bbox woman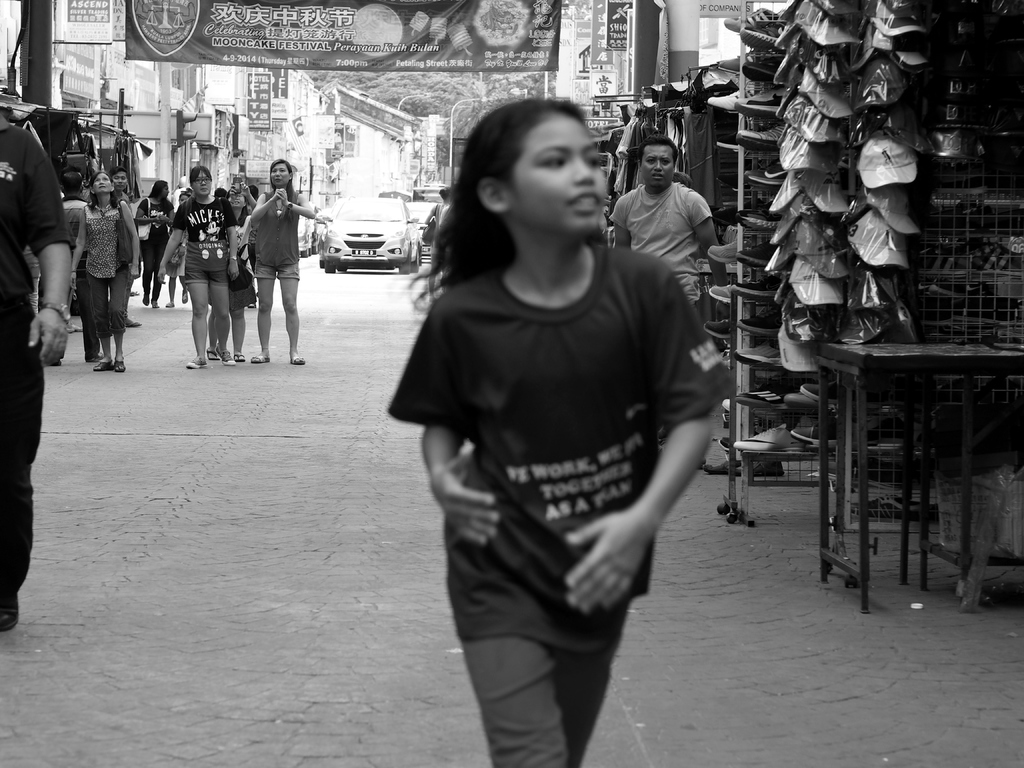
136,177,172,300
